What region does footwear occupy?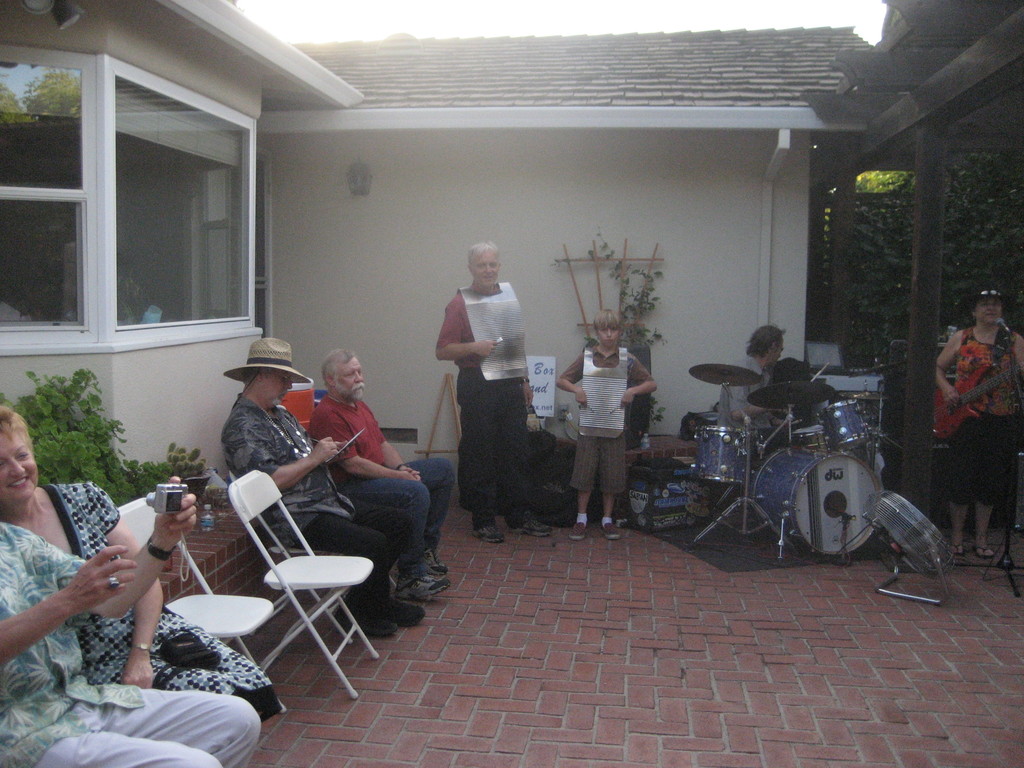
region(428, 547, 447, 575).
